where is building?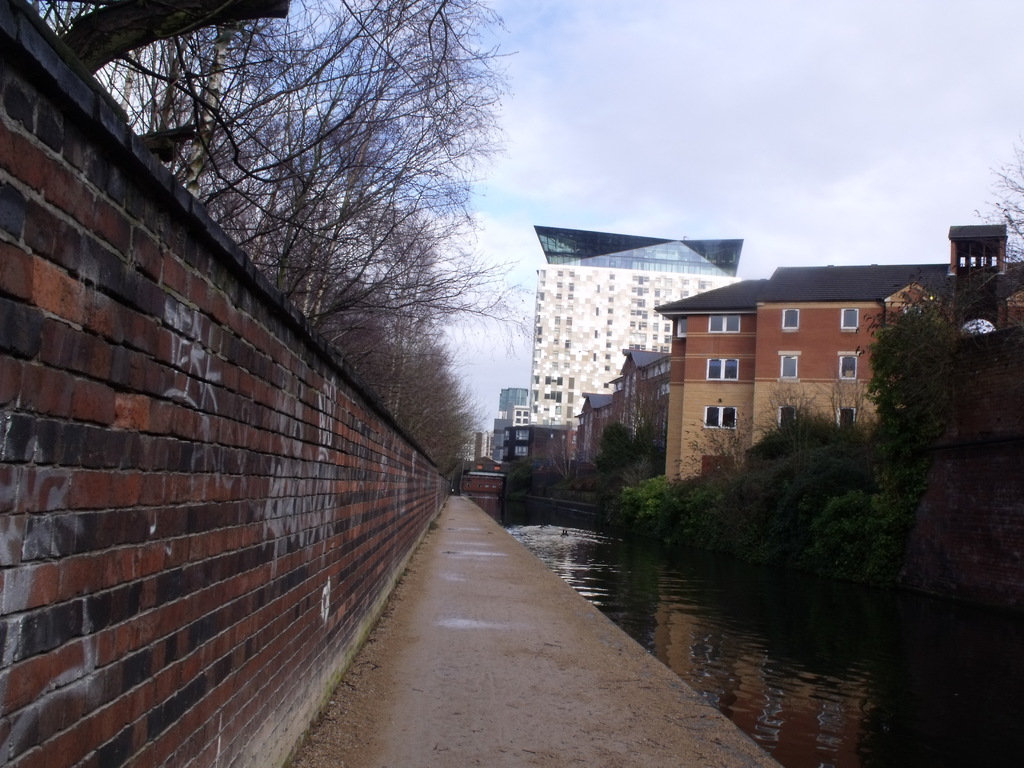
(left=653, top=223, right=1023, bottom=483).
